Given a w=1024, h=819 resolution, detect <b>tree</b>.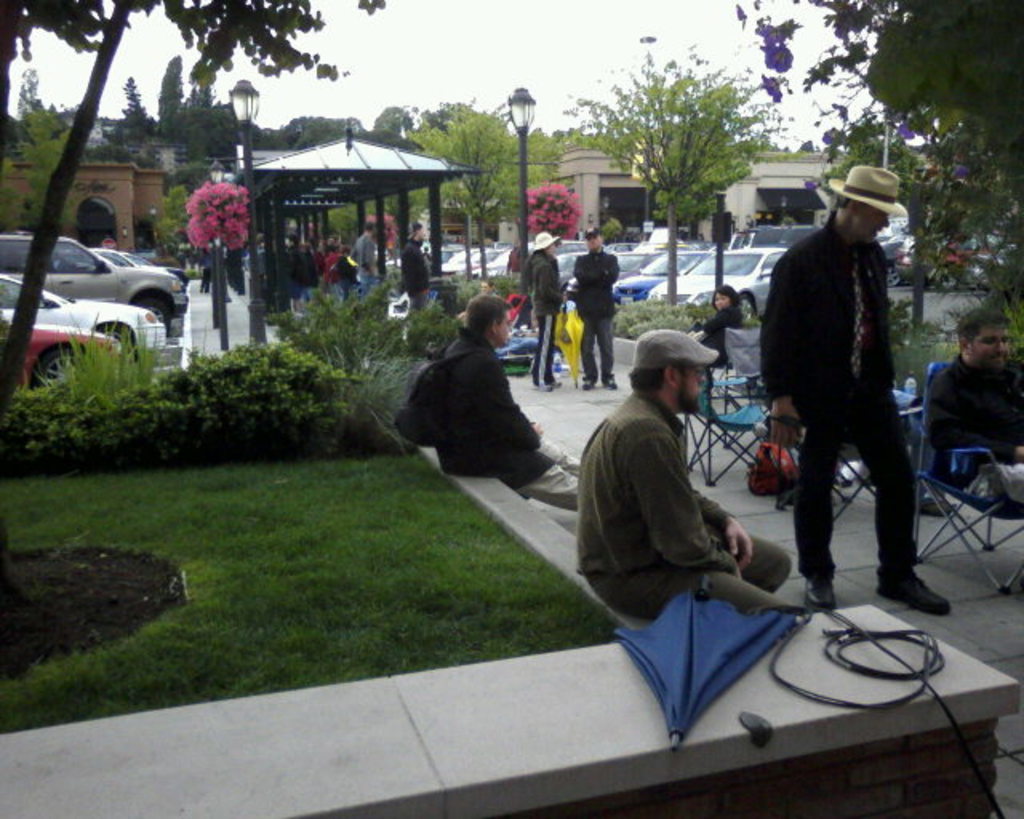
bbox=[16, 130, 88, 230].
